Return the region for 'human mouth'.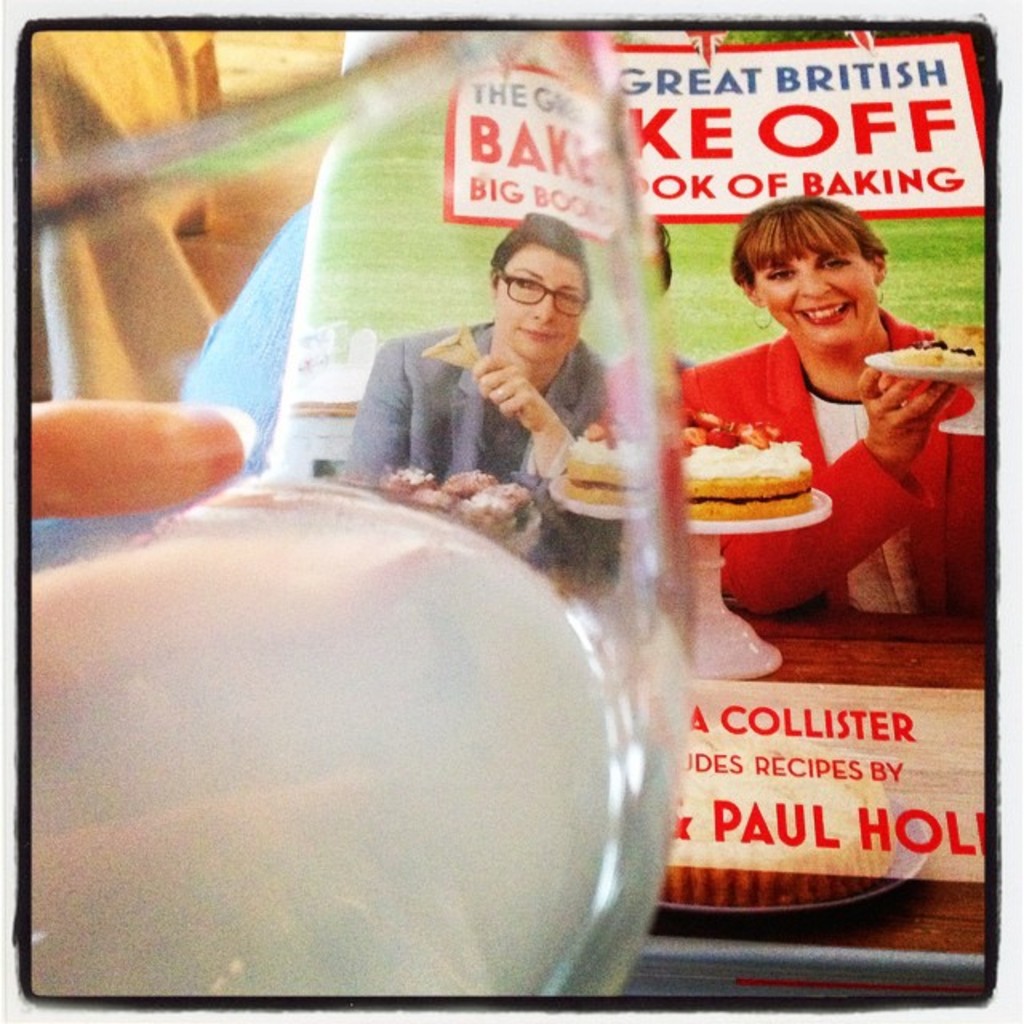
select_region(517, 326, 557, 346).
